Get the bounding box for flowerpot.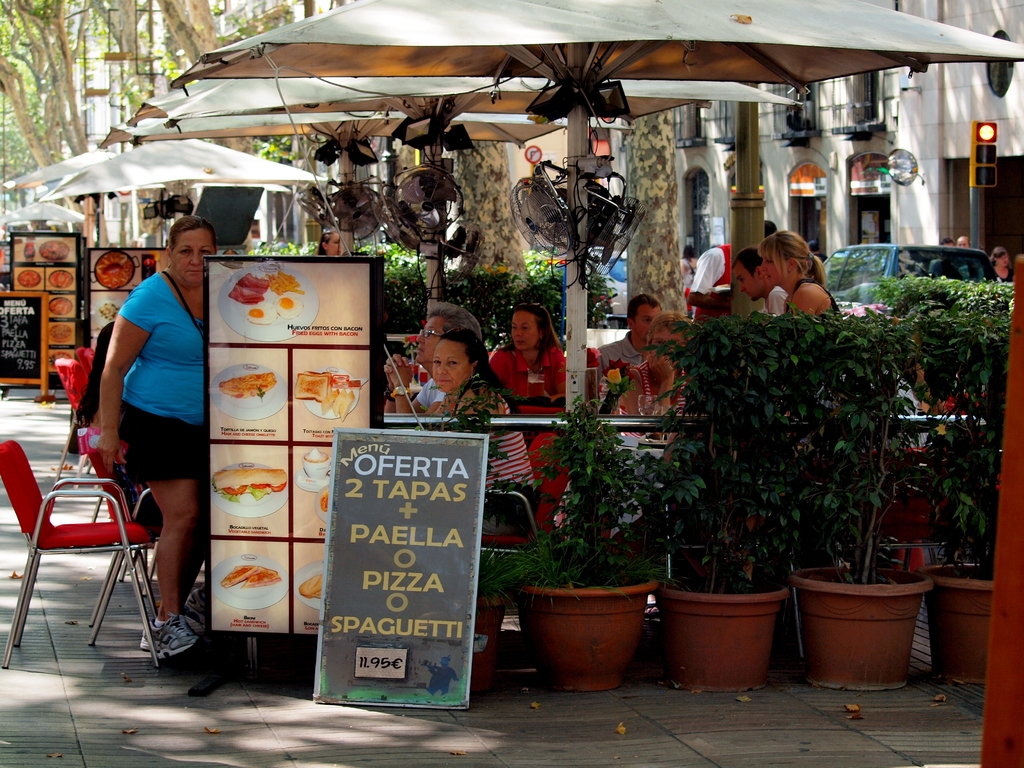
[471,591,511,692].
